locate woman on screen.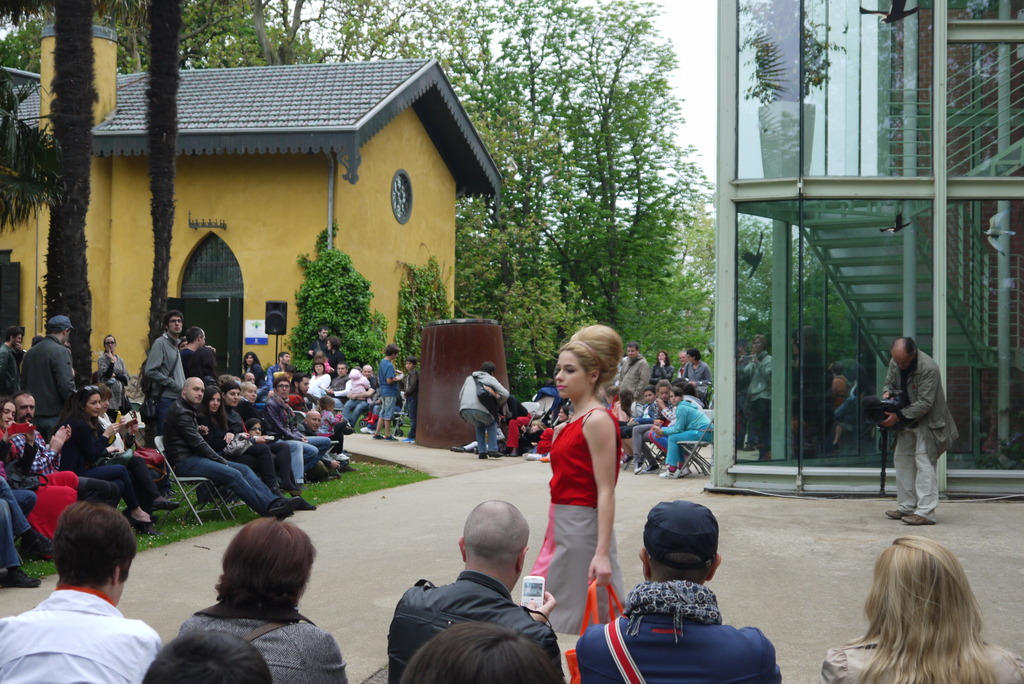
On screen at box=[648, 385, 721, 477].
